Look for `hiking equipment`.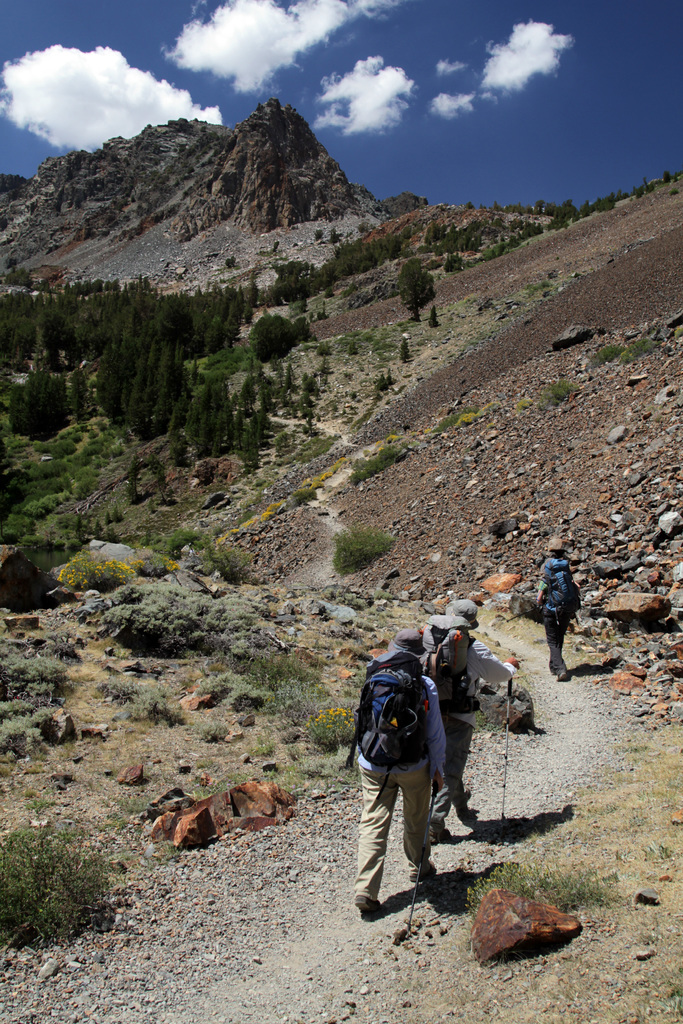
Found: box(399, 788, 432, 939).
